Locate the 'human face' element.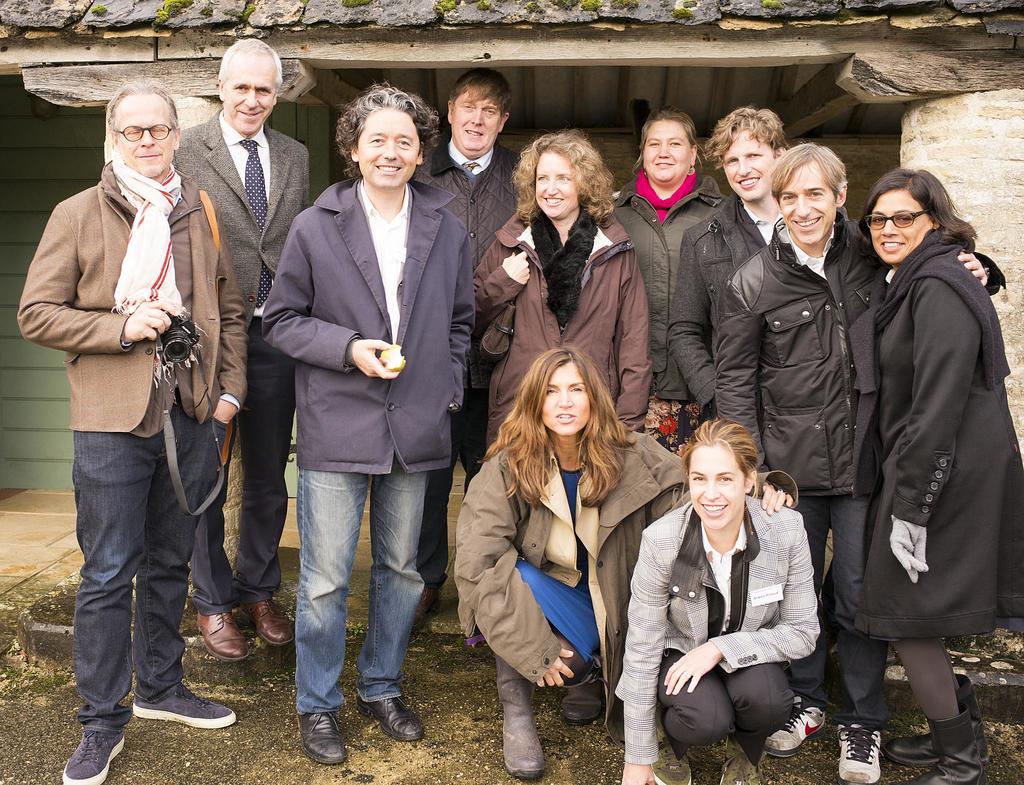
Element bbox: (left=537, top=150, right=577, bottom=213).
